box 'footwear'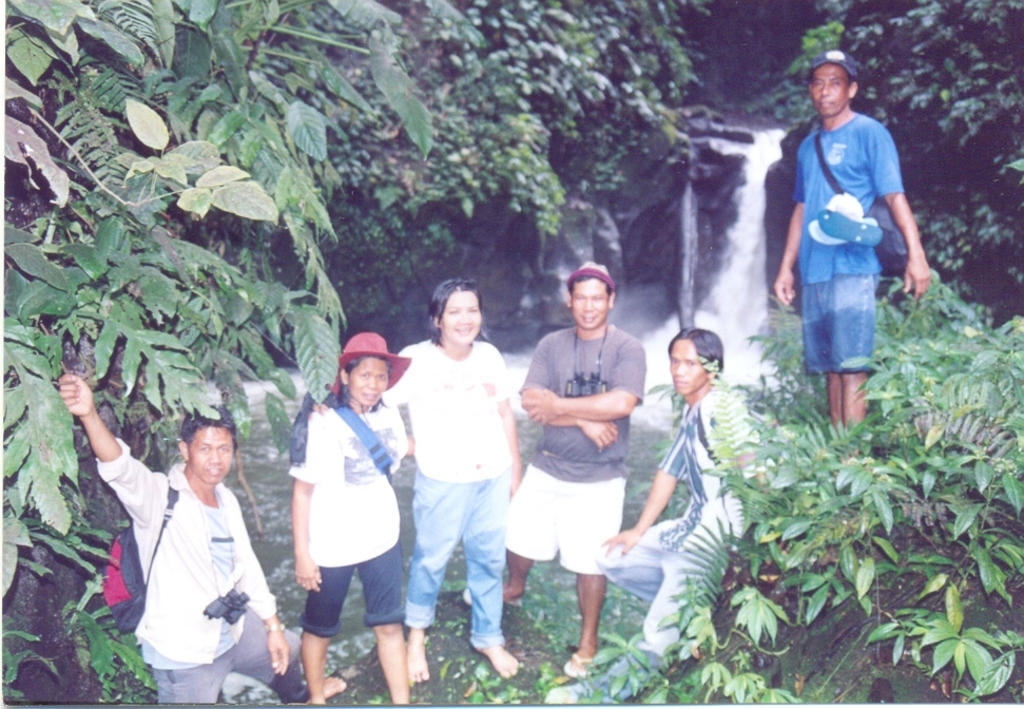
(x1=564, y1=650, x2=600, y2=679)
